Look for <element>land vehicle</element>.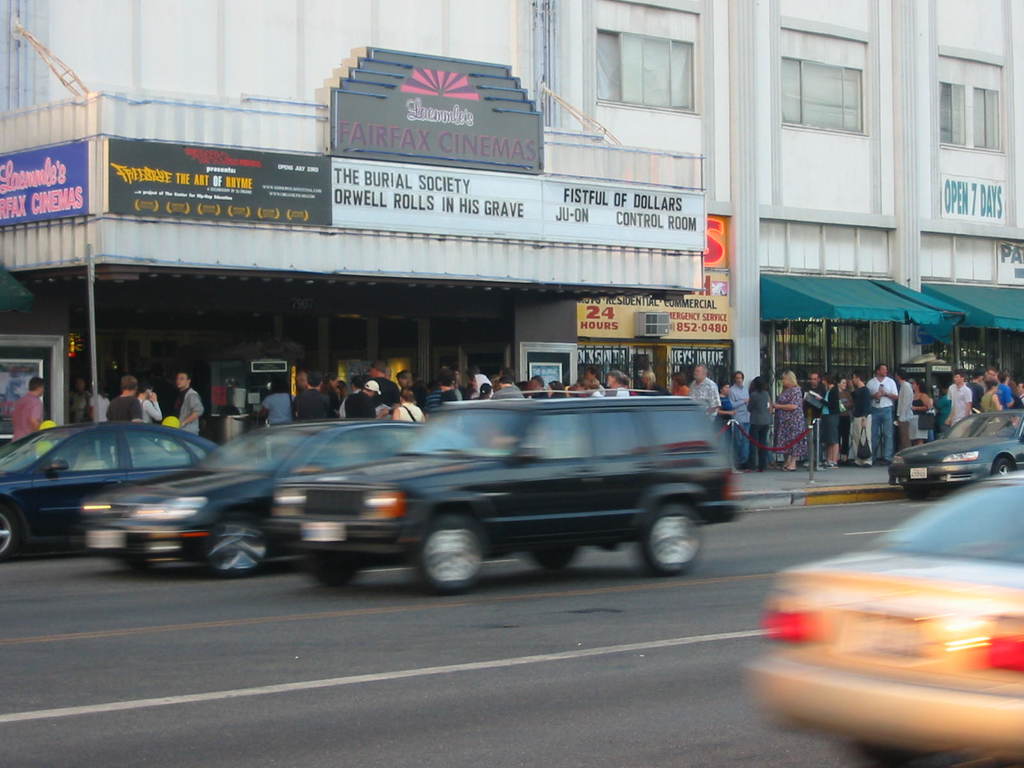
Found: select_region(752, 470, 1023, 767).
